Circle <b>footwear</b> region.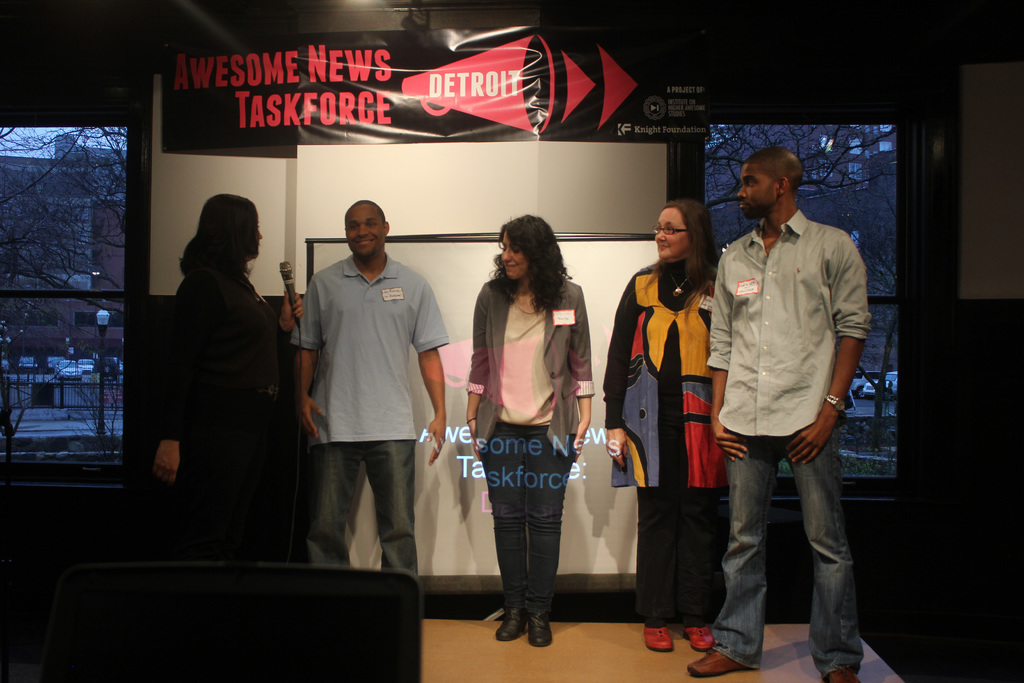
Region: [643, 628, 676, 650].
